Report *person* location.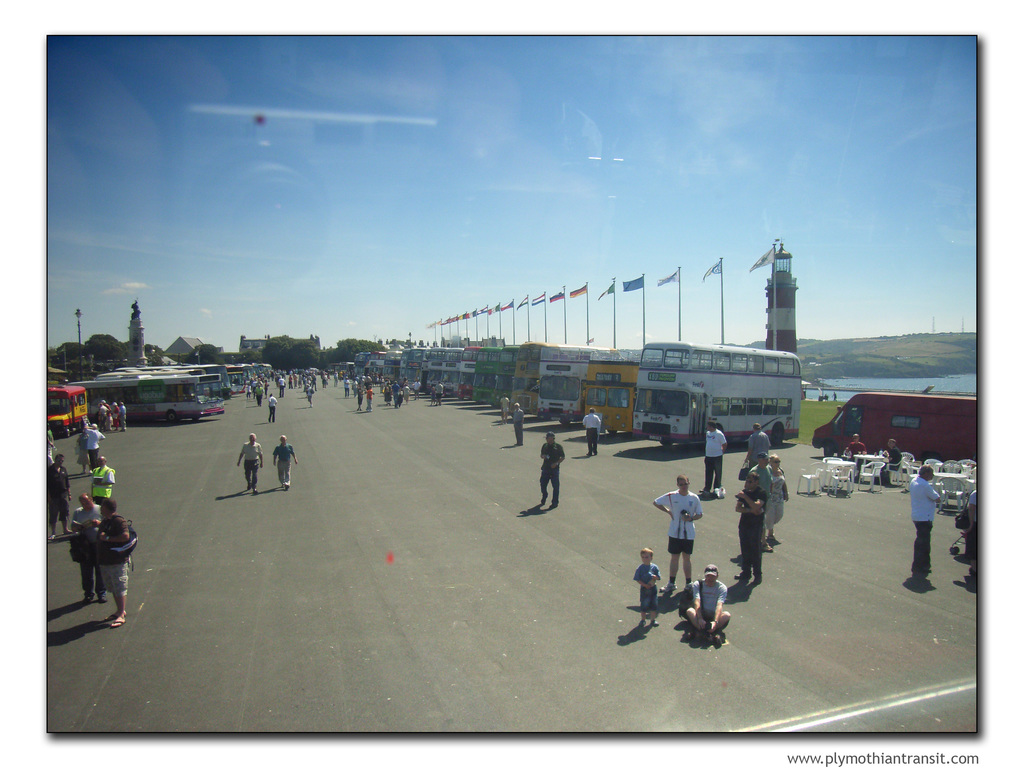
Report: 67,490,101,602.
